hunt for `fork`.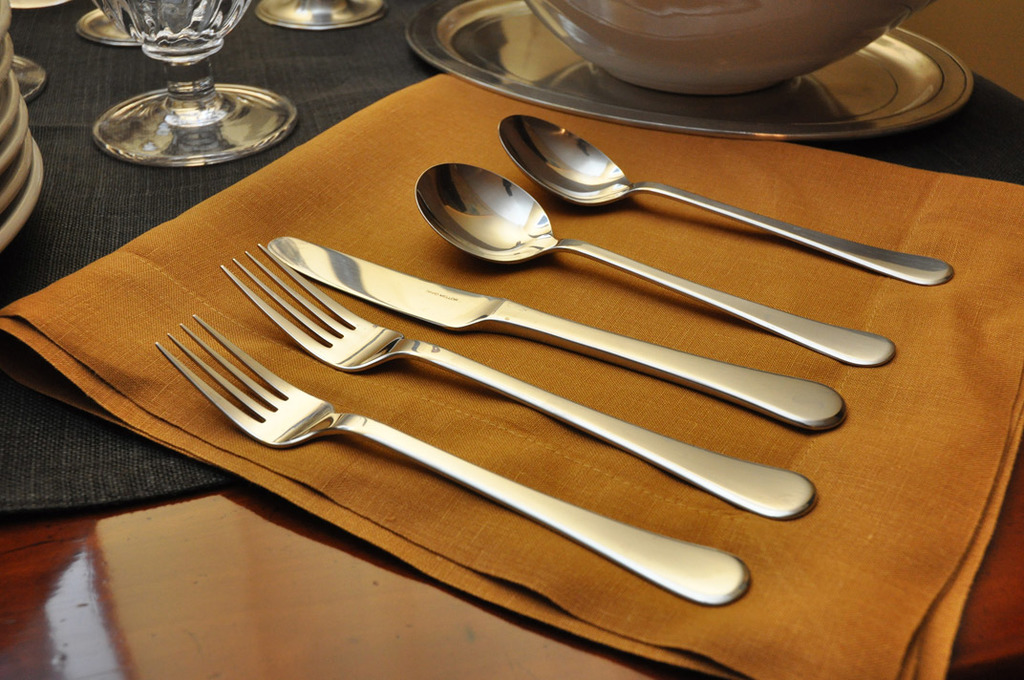
Hunted down at x1=154, y1=310, x2=753, y2=610.
